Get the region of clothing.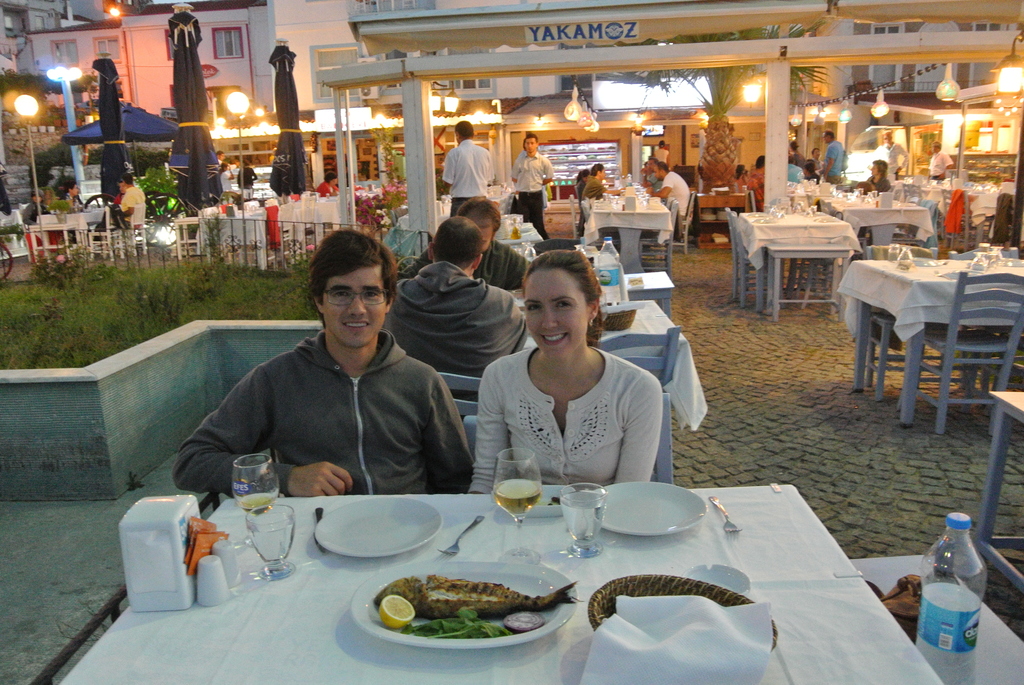
(571,180,588,213).
